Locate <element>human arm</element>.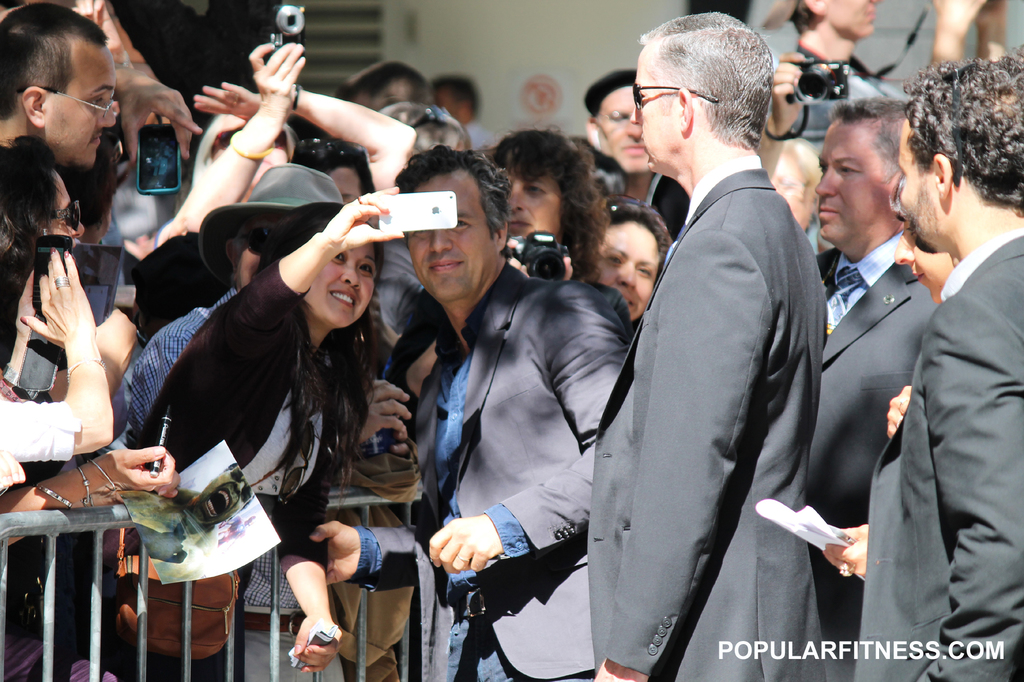
Bounding box: (392, 426, 413, 457).
